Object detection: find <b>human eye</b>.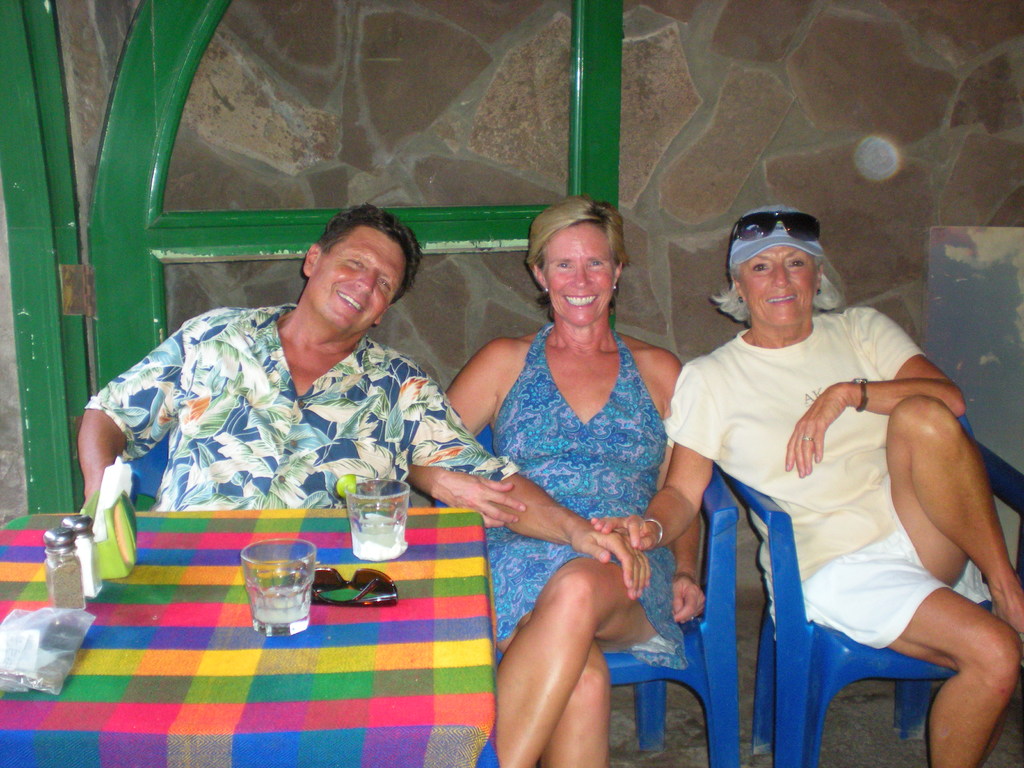
{"x1": 376, "y1": 275, "x2": 392, "y2": 296}.
